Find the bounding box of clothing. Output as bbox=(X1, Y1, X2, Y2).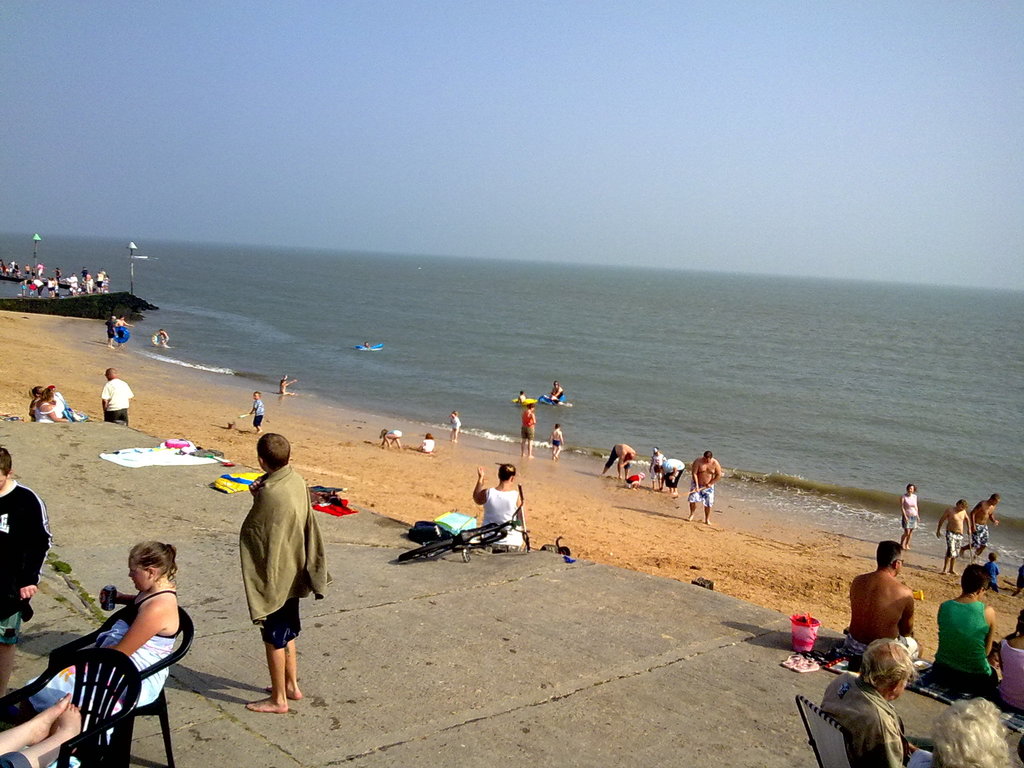
bbox=(102, 380, 134, 424).
